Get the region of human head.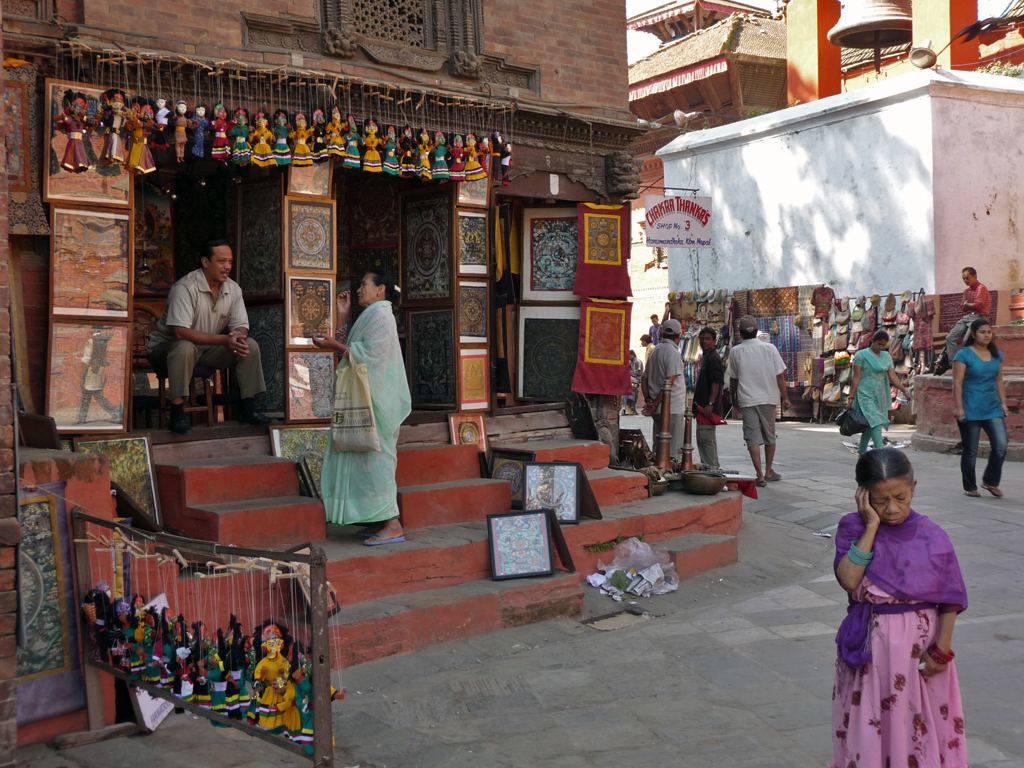
354, 267, 399, 309.
